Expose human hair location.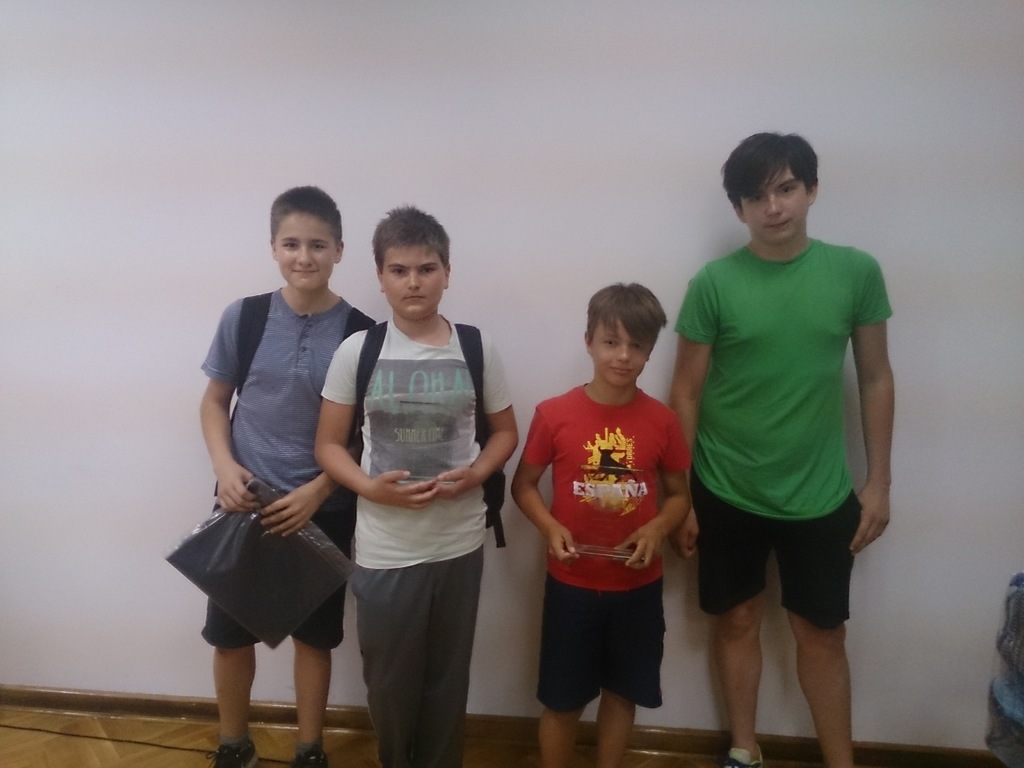
Exposed at bbox=(369, 200, 451, 275).
